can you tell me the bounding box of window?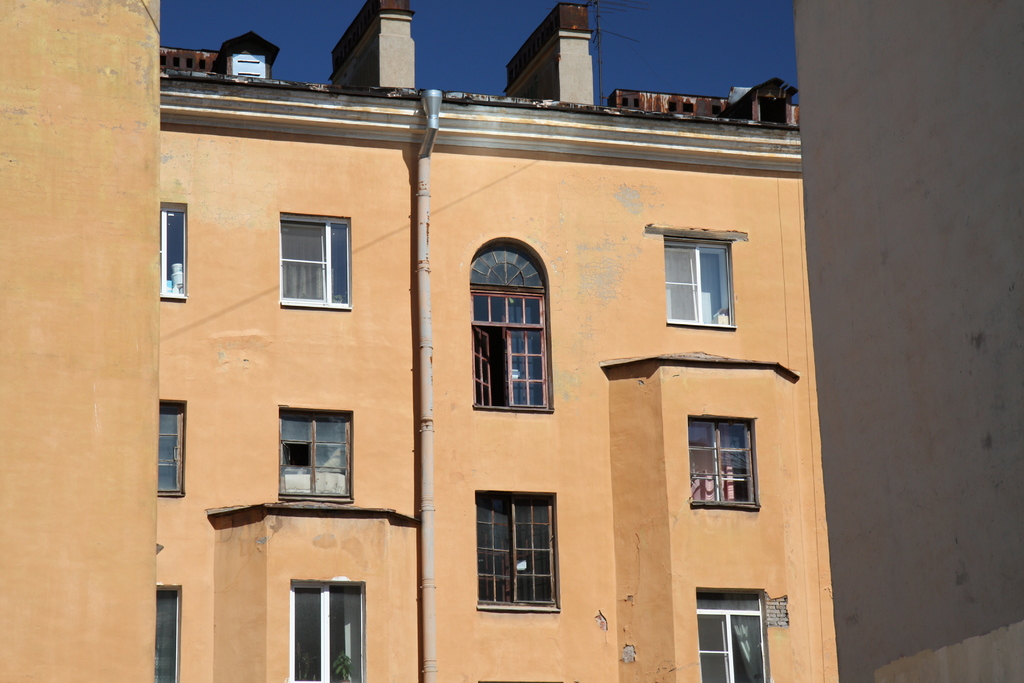
crop(160, 208, 188, 295).
